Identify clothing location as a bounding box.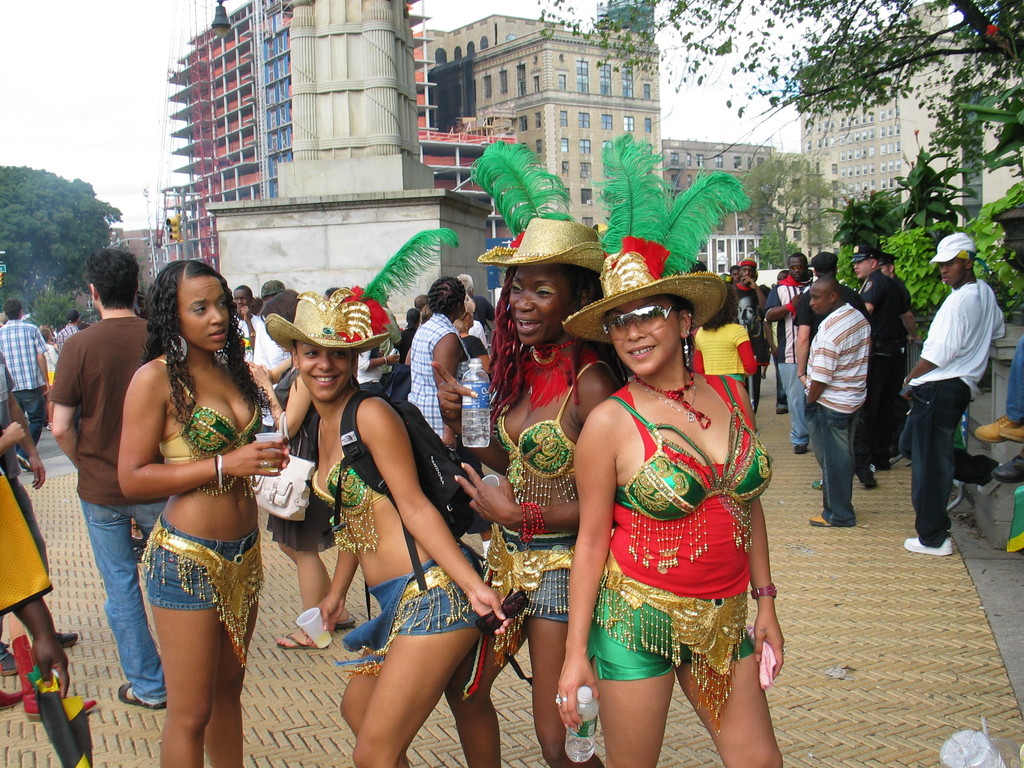
box(0, 356, 51, 572).
